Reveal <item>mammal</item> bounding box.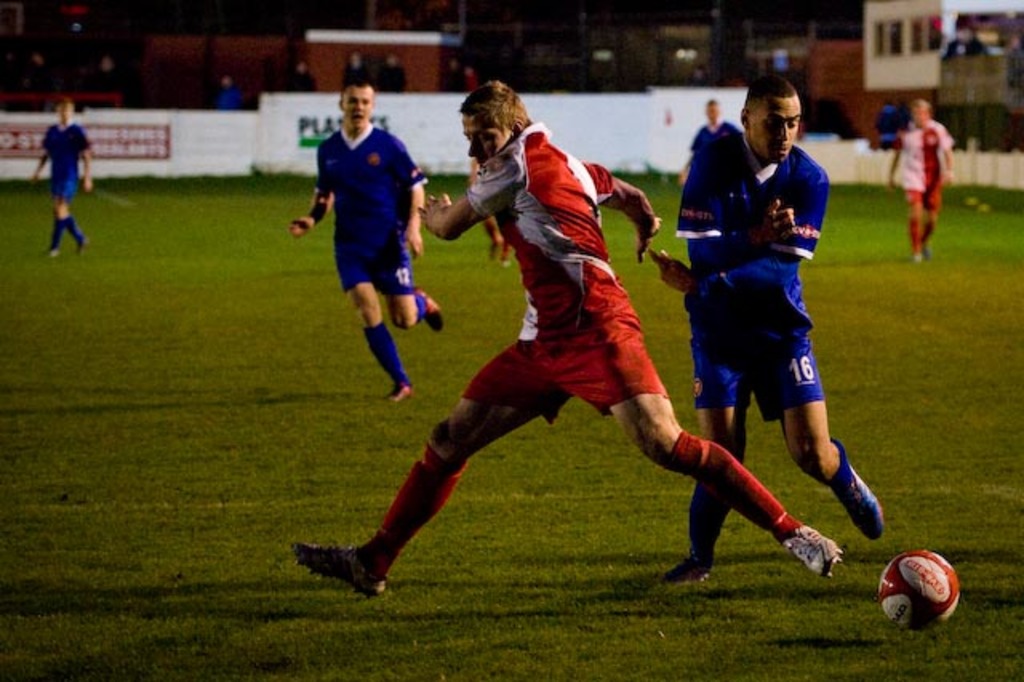
Revealed: 374,50,410,86.
